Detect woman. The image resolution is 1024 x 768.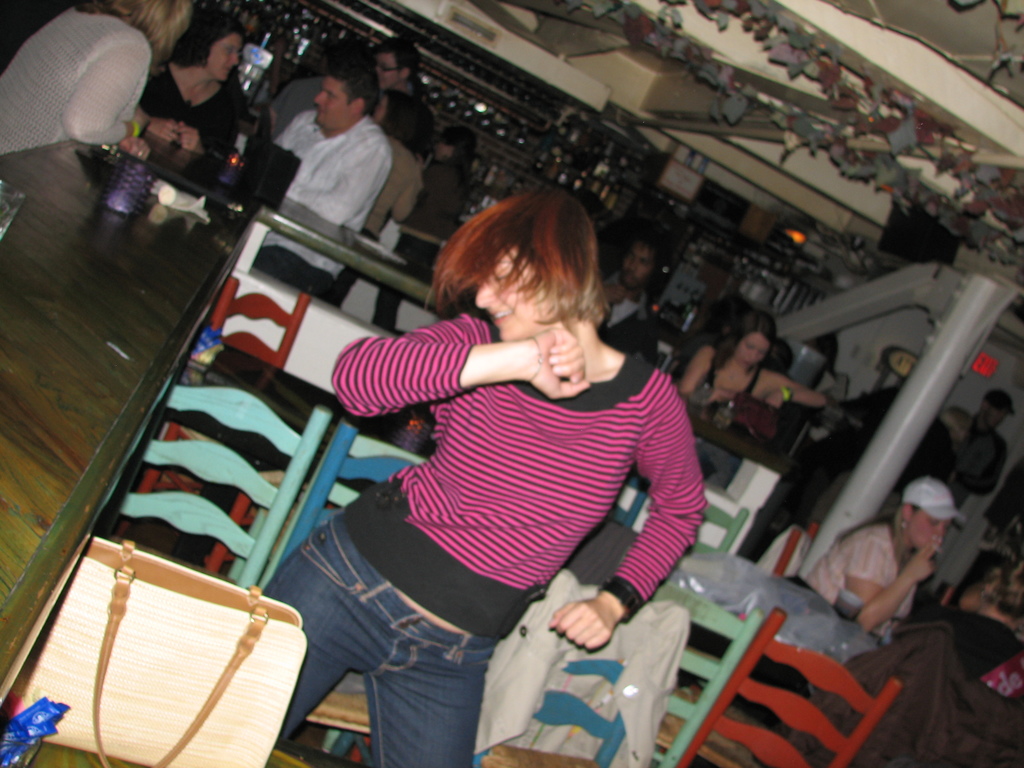
detection(0, 0, 203, 159).
